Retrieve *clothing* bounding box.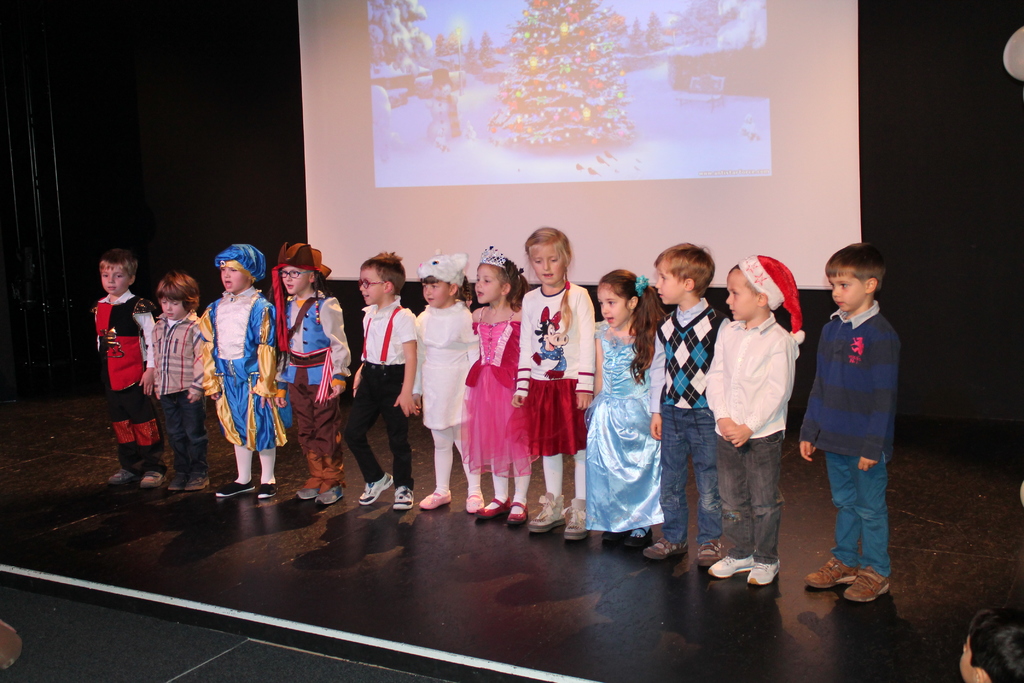
Bounding box: 193:292:285:449.
